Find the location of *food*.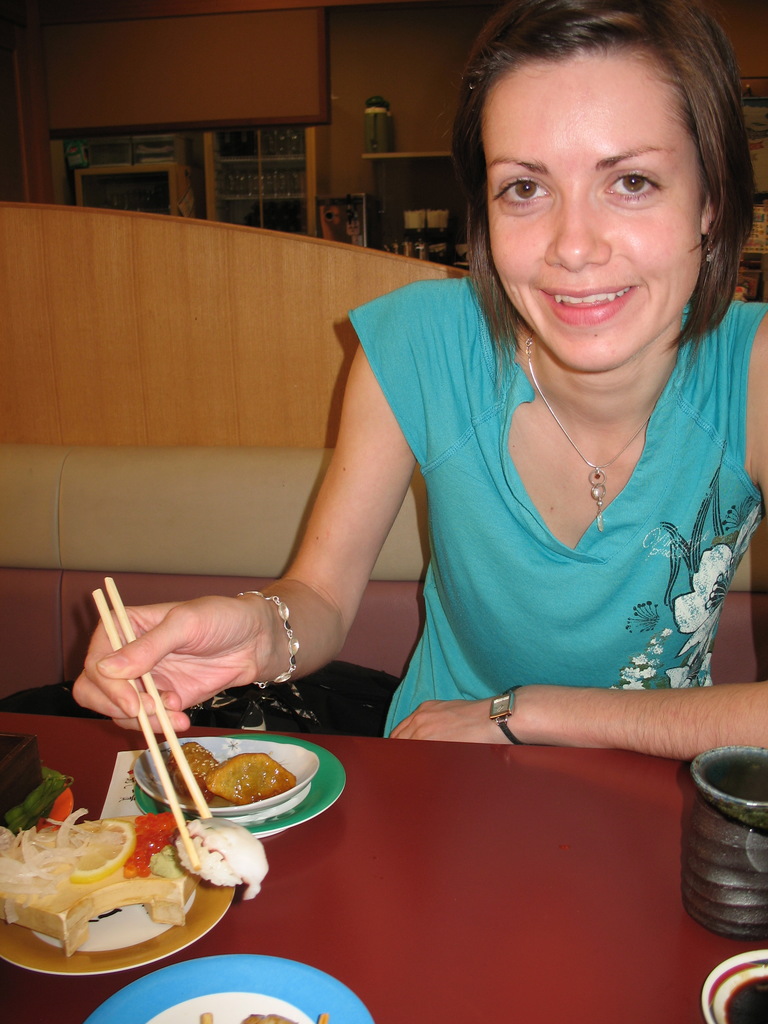
Location: 166,740,216,798.
